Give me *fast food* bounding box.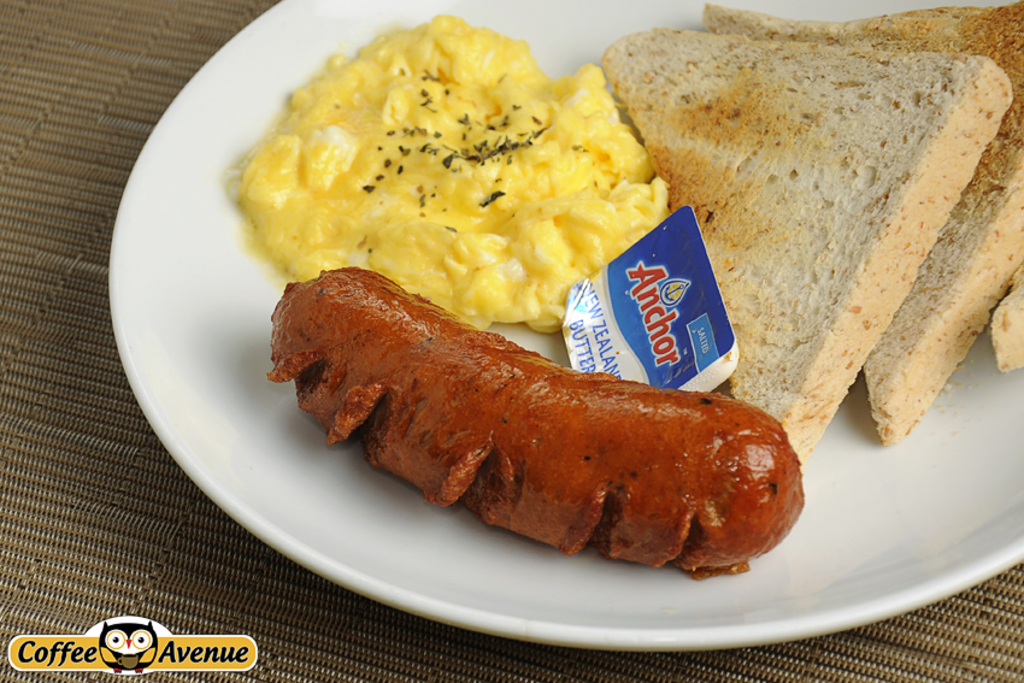
598:20:1012:460.
